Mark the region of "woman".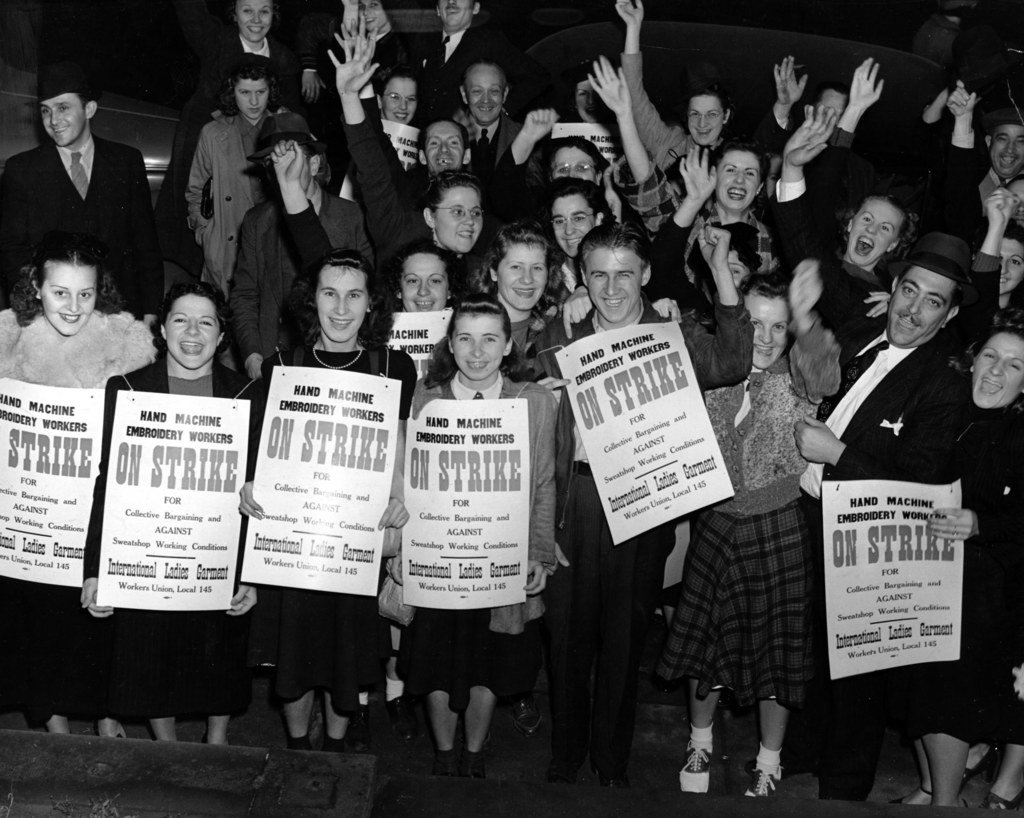
Region: BBox(0, 229, 166, 746).
